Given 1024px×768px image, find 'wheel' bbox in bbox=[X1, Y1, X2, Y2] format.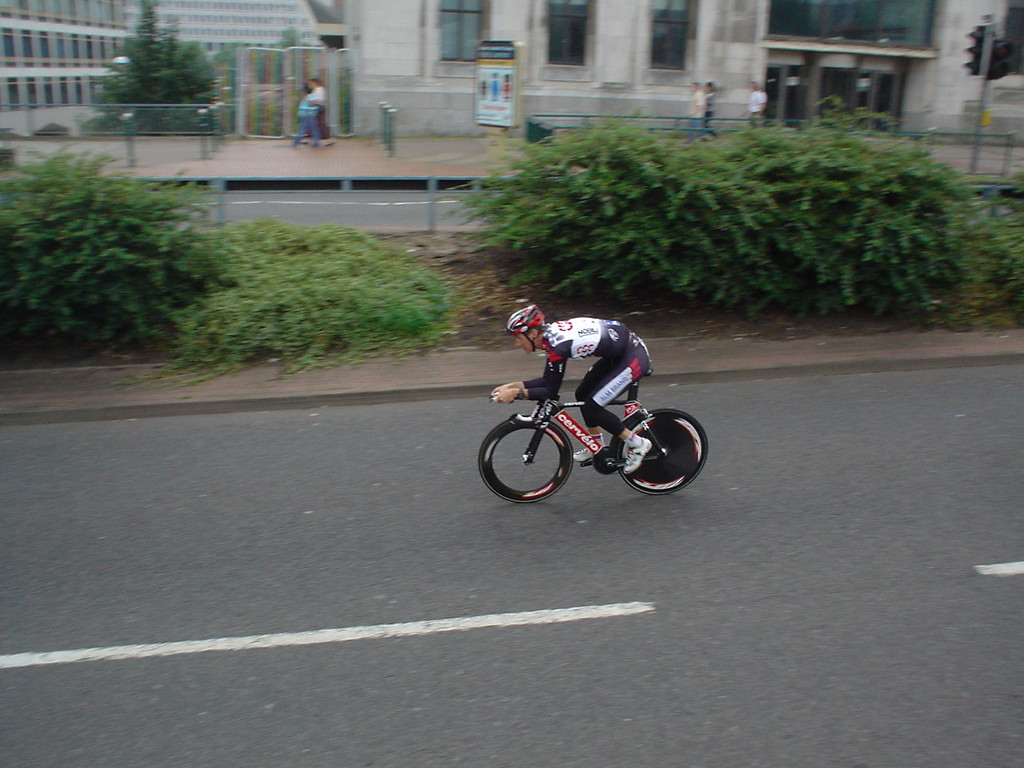
bbox=[616, 408, 706, 495].
